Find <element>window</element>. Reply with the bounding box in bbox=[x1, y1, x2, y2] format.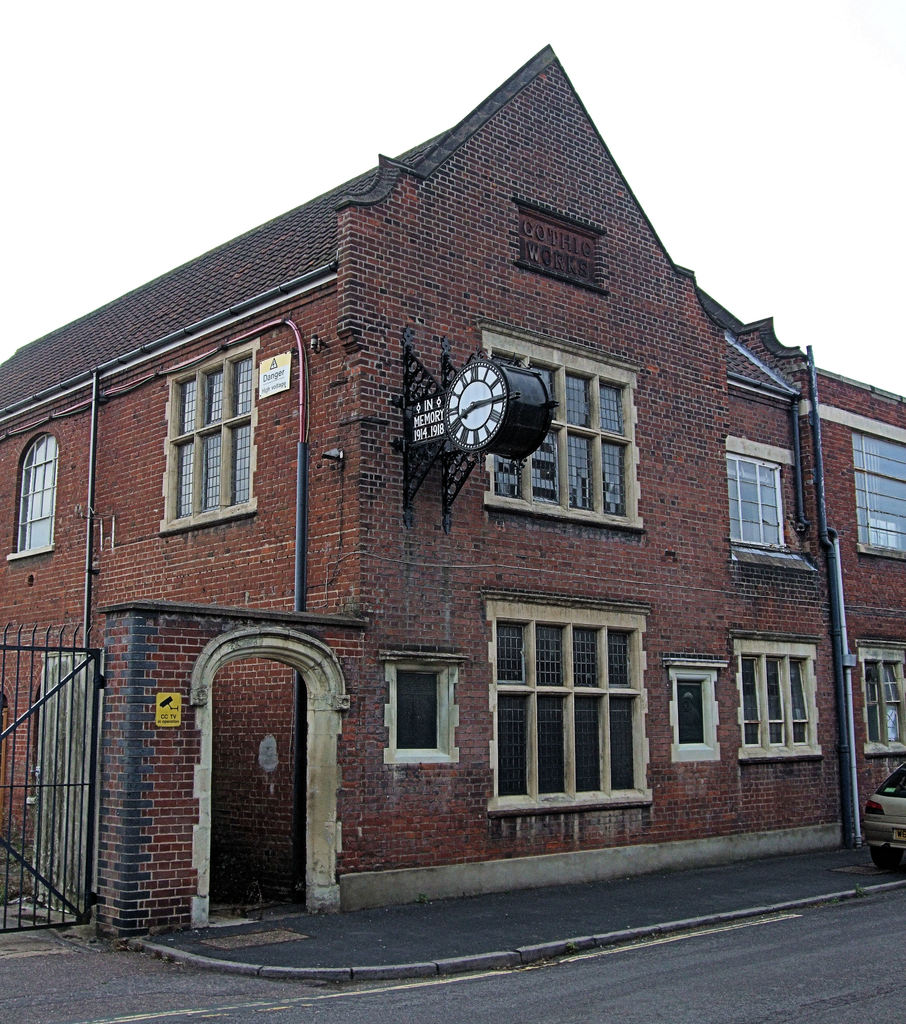
bbox=[0, 428, 83, 557].
